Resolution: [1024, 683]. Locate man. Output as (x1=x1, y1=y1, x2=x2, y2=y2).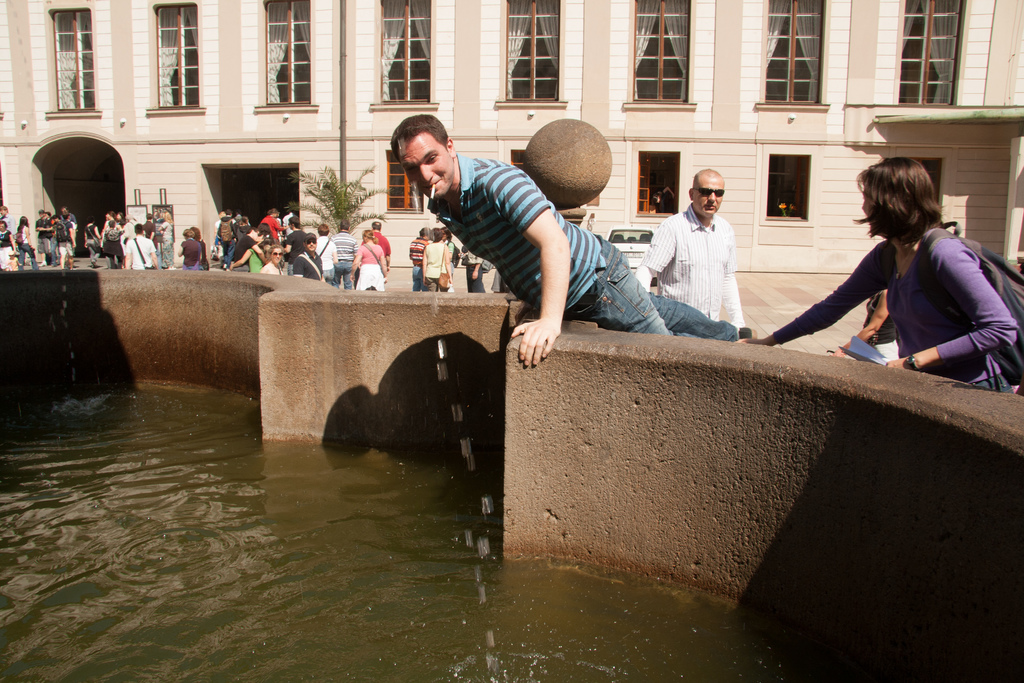
(x1=331, y1=219, x2=358, y2=288).
